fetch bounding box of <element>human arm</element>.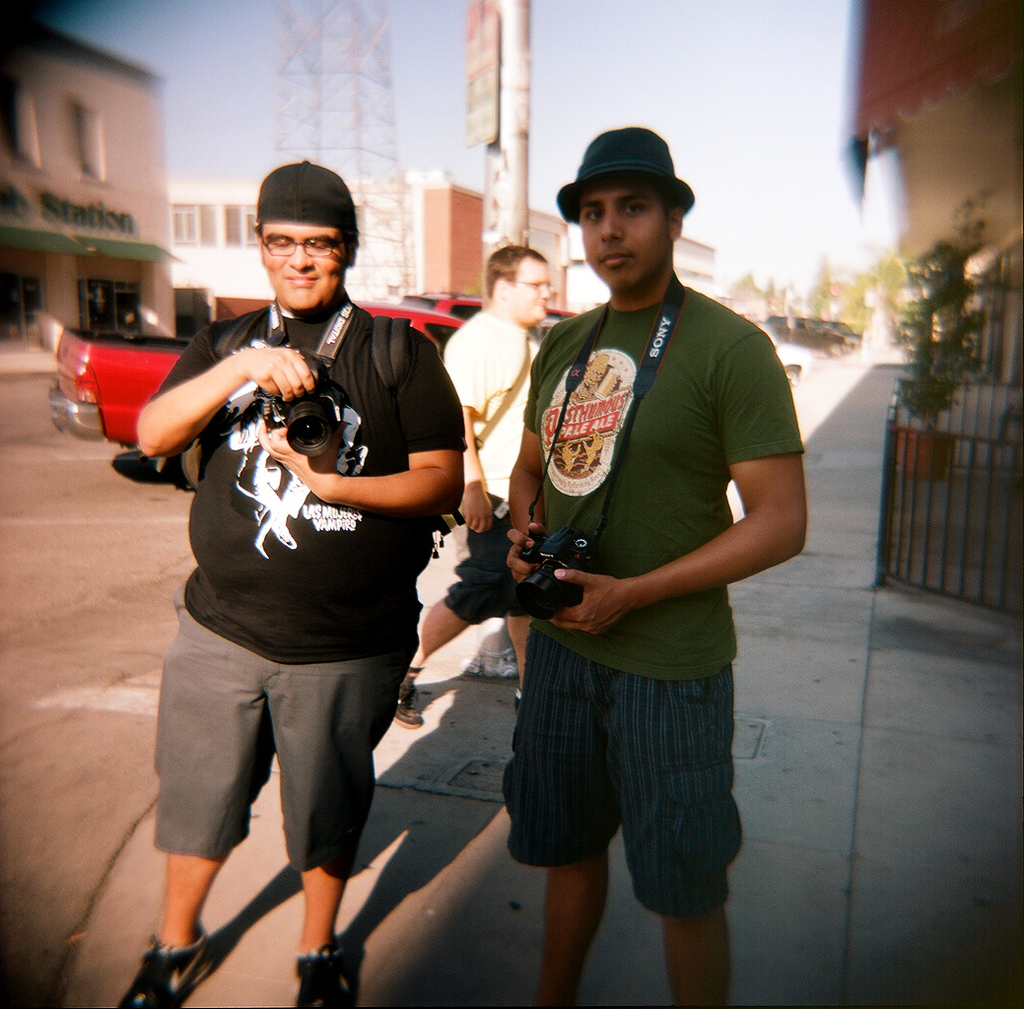
Bbox: Rect(134, 322, 319, 462).
